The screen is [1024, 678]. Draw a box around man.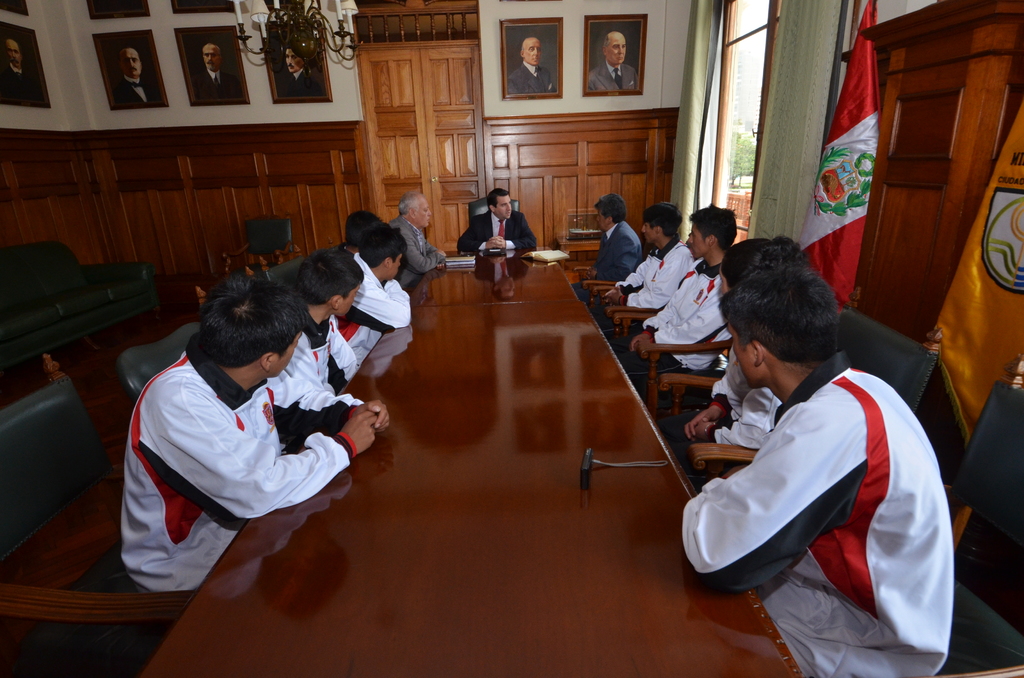
box(3, 36, 49, 110).
